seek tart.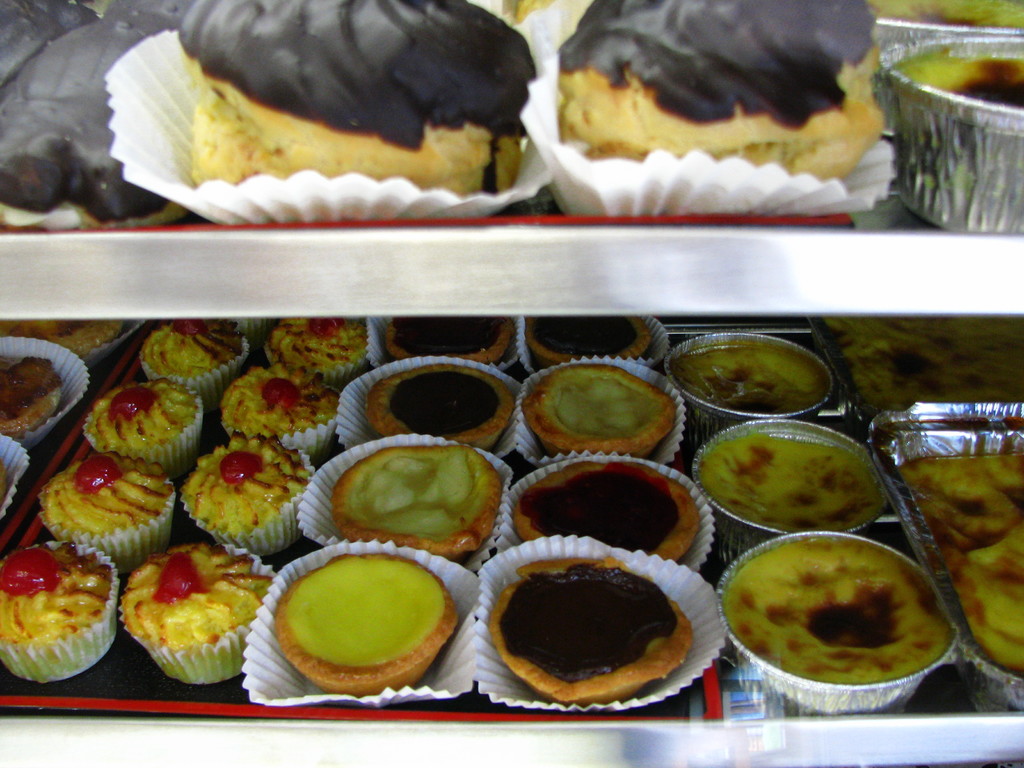
region(127, 20, 529, 204).
